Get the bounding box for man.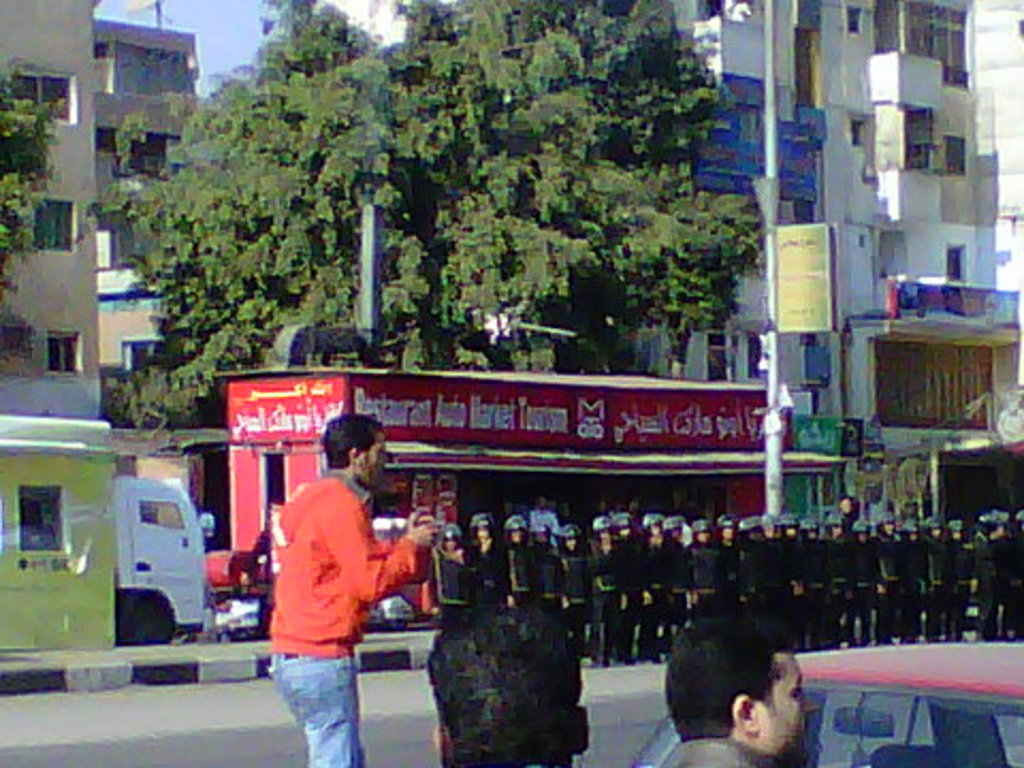
653/631/853/767.
